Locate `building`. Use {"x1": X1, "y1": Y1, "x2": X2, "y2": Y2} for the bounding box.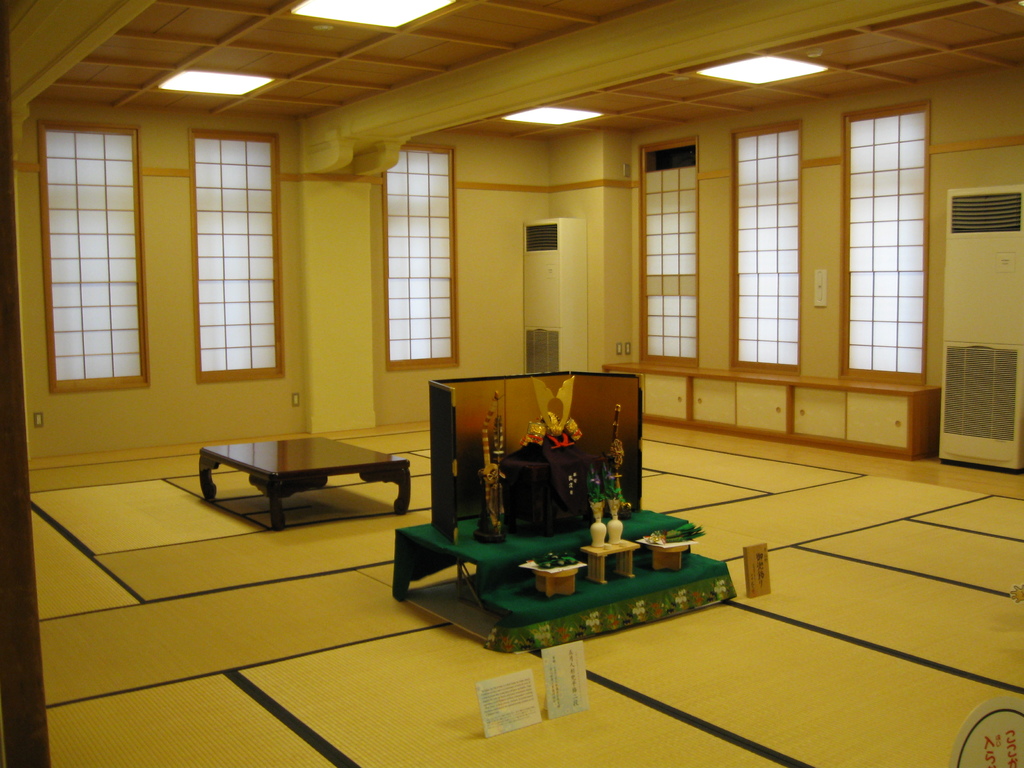
{"x1": 0, "y1": 1, "x2": 1023, "y2": 767}.
